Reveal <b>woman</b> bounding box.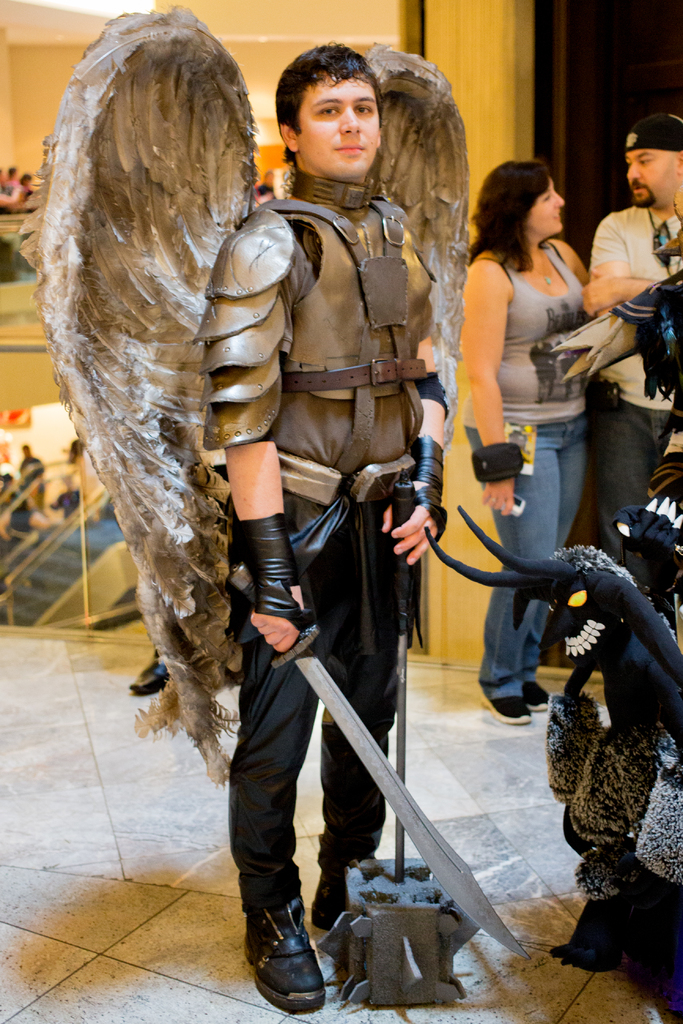
Revealed: bbox(441, 151, 641, 581).
